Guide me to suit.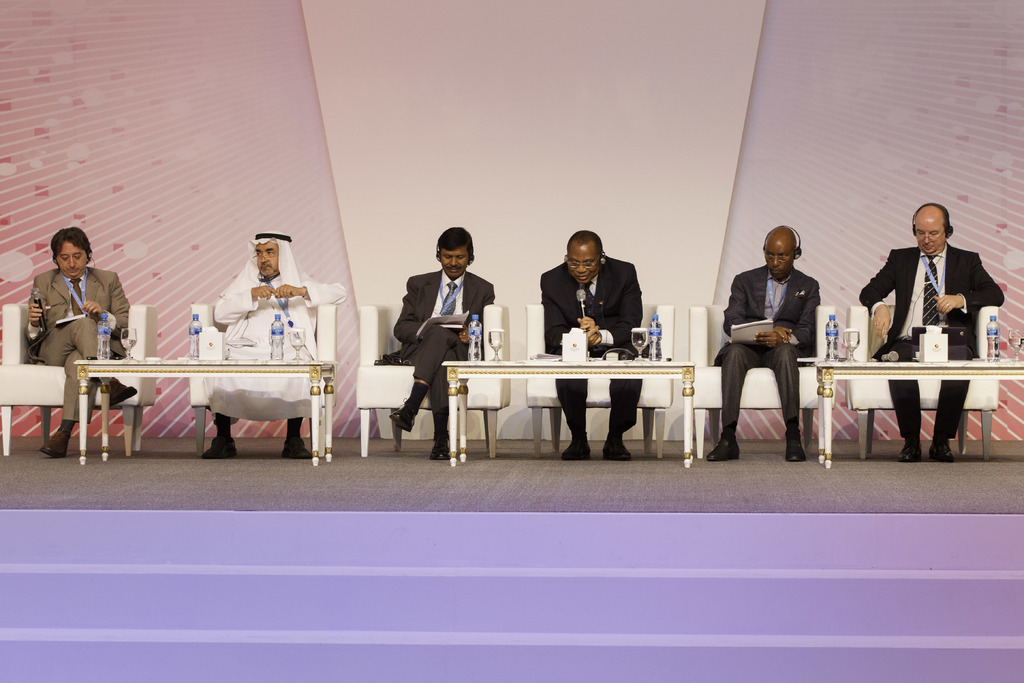
Guidance: [709,265,822,428].
